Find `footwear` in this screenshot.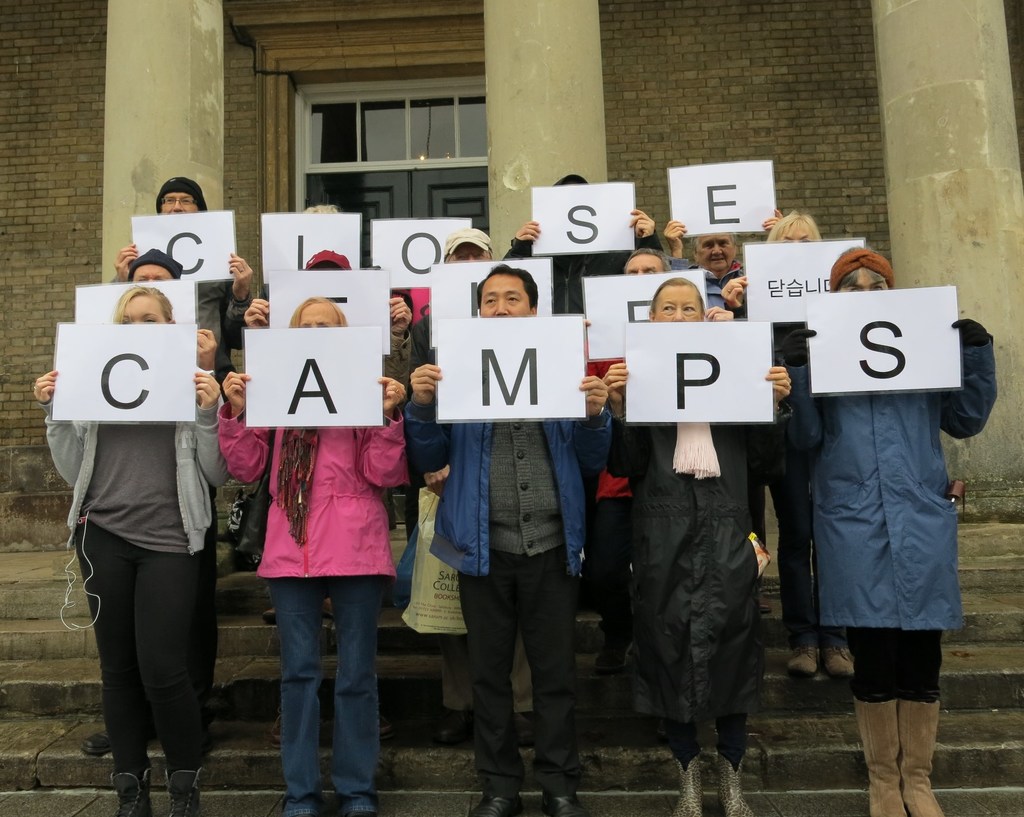
The bounding box for `footwear` is <region>264, 700, 282, 748</region>.
